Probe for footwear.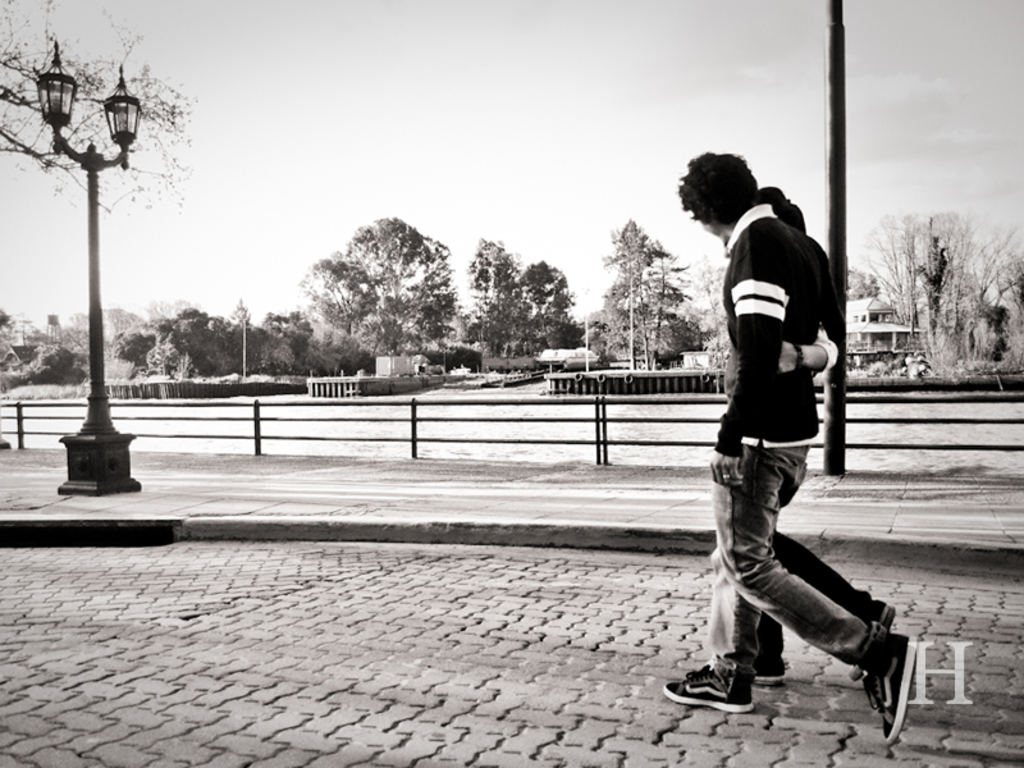
Probe result: x1=755, y1=666, x2=783, y2=684.
